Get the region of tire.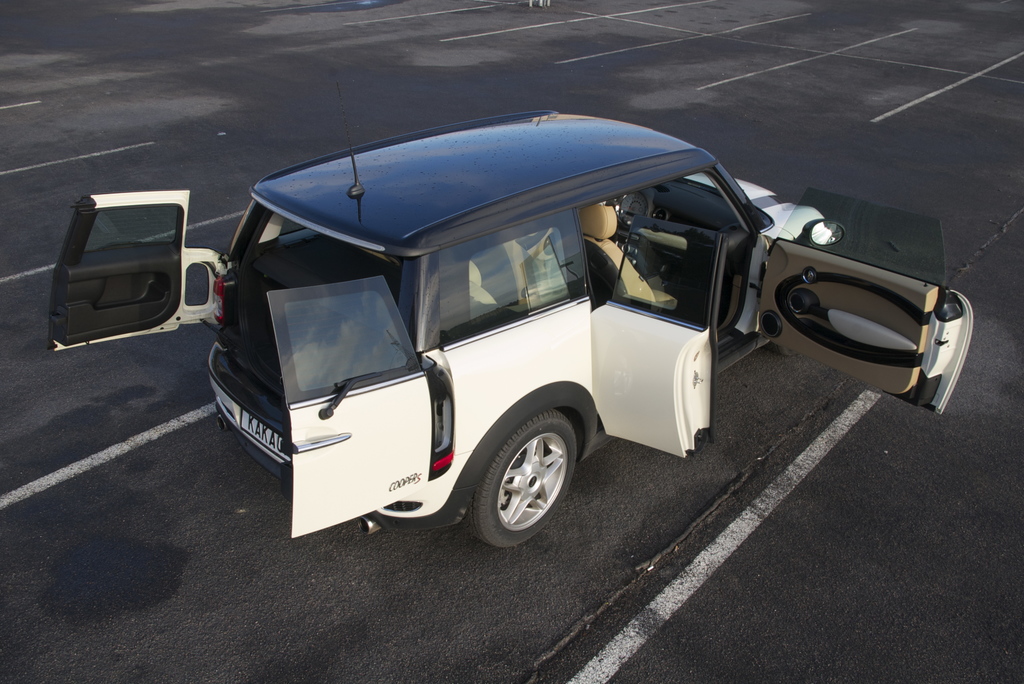
[769,341,799,361].
